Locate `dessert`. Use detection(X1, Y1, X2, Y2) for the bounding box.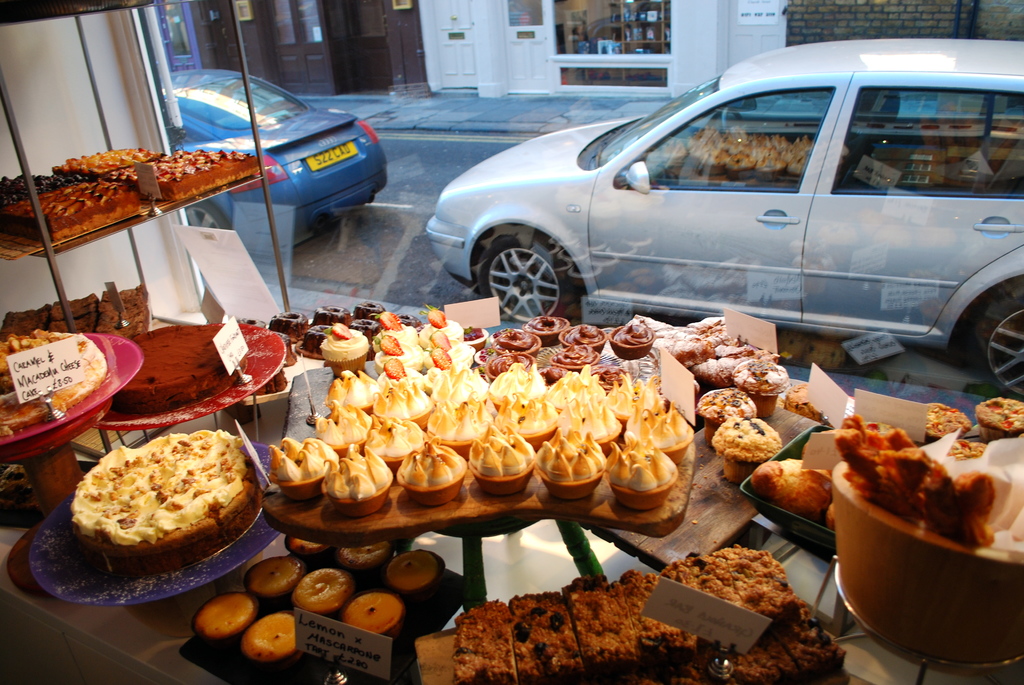
detection(417, 299, 459, 347).
